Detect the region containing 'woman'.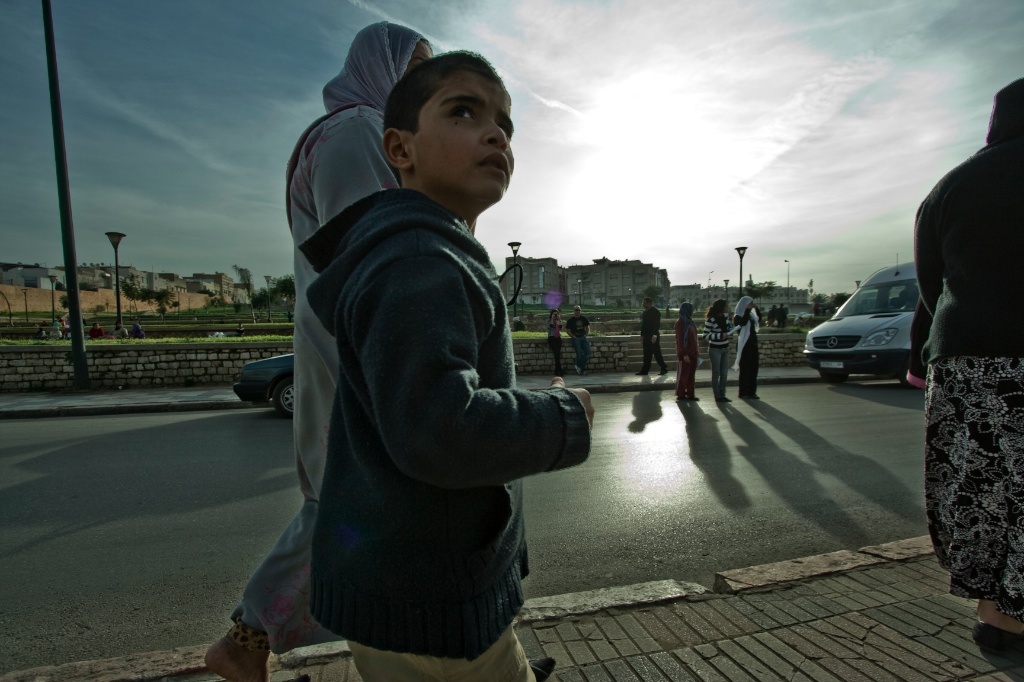
crop(552, 310, 557, 369).
